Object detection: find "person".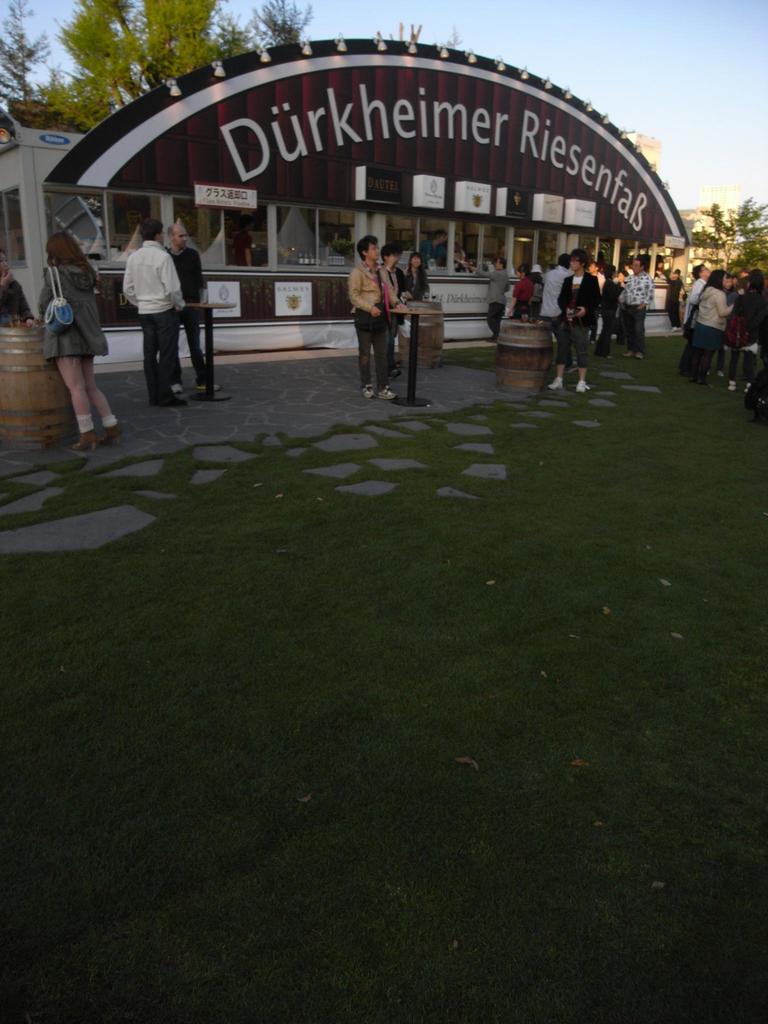
164:219:217:396.
